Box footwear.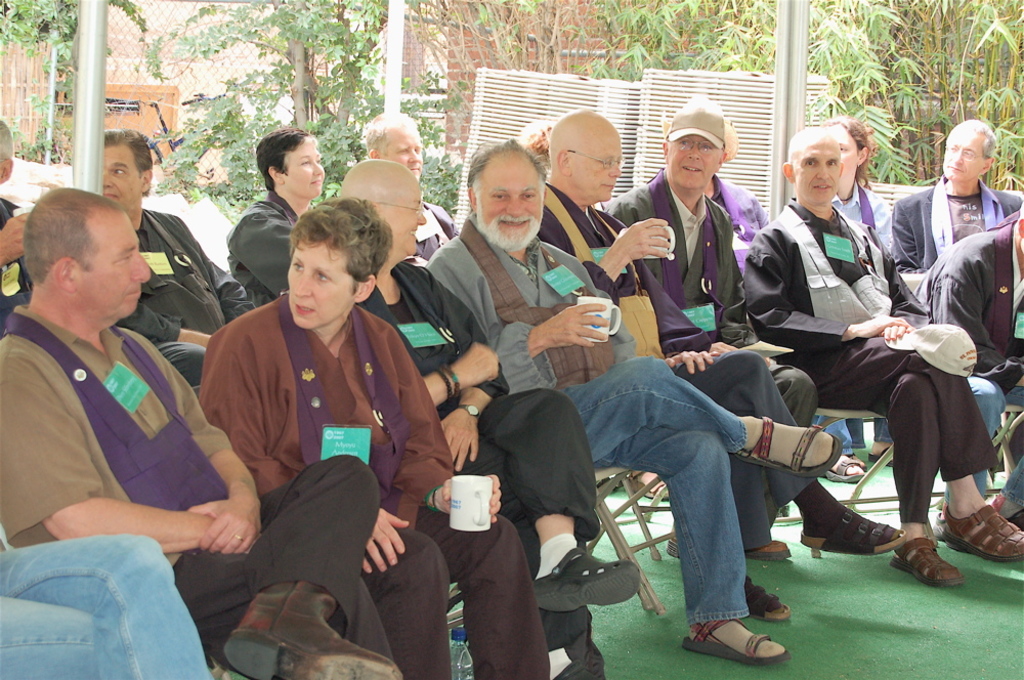
865, 445, 897, 467.
